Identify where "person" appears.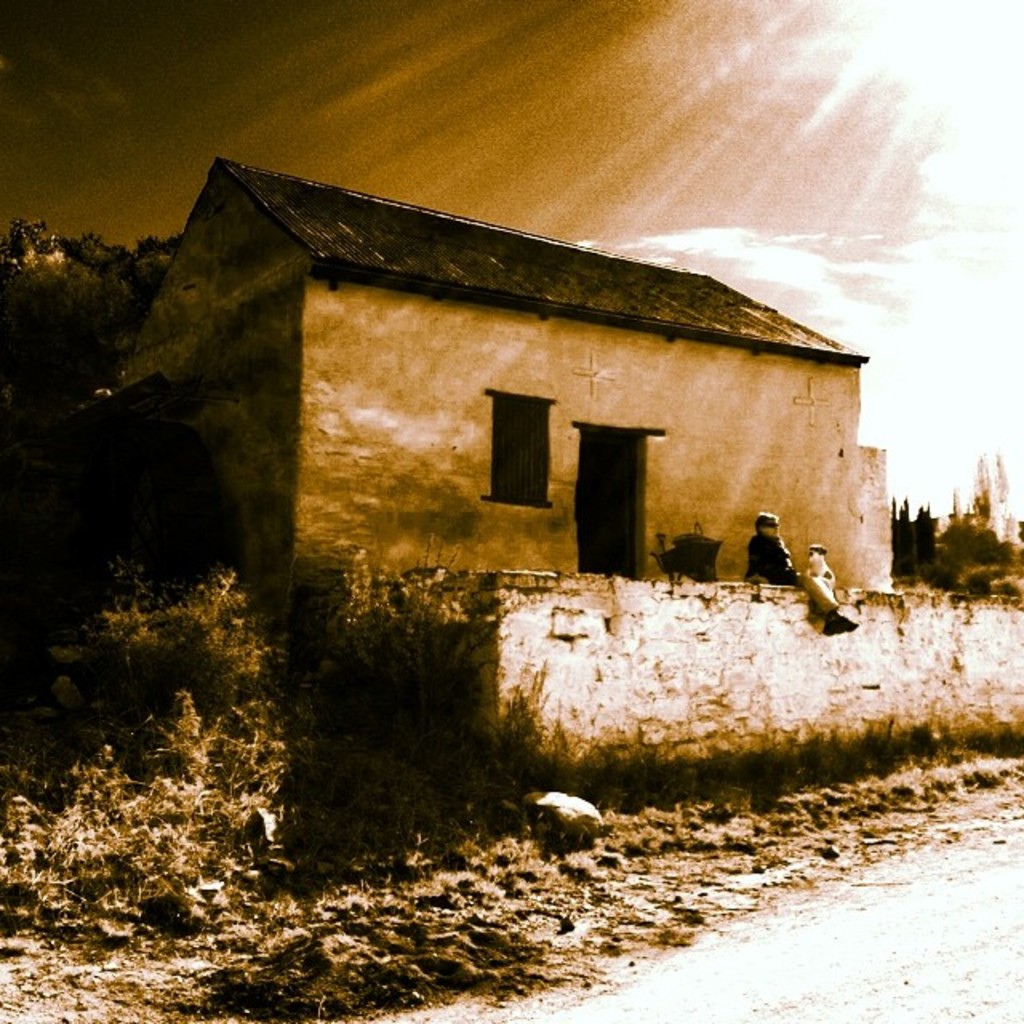
Appears at left=736, top=509, right=872, bottom=642.
